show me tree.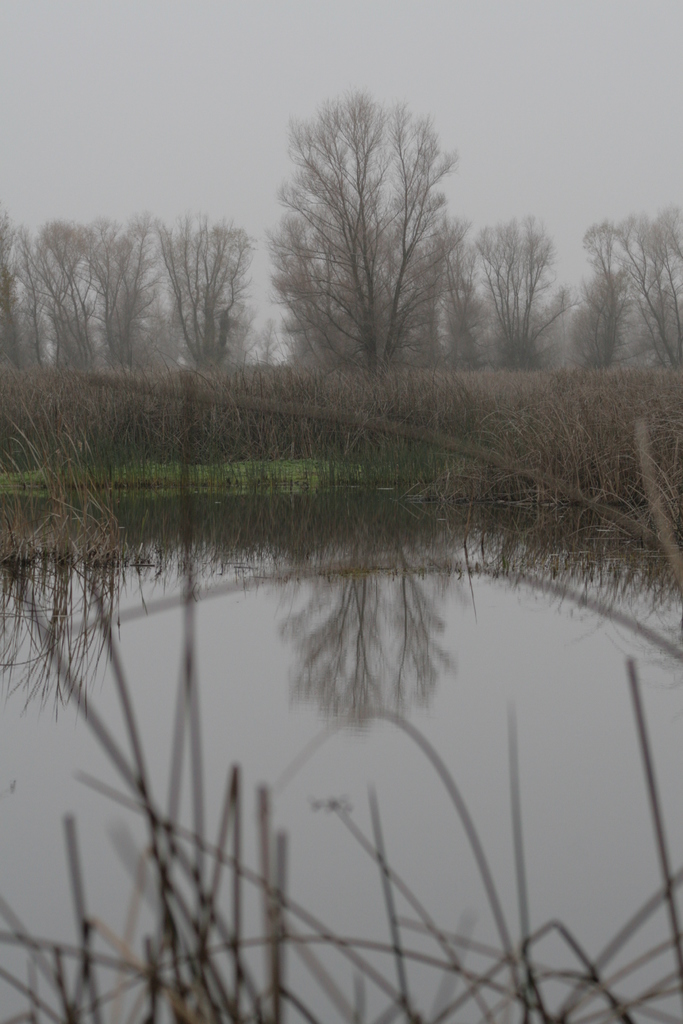
tree is here: 552,225,628,369.
